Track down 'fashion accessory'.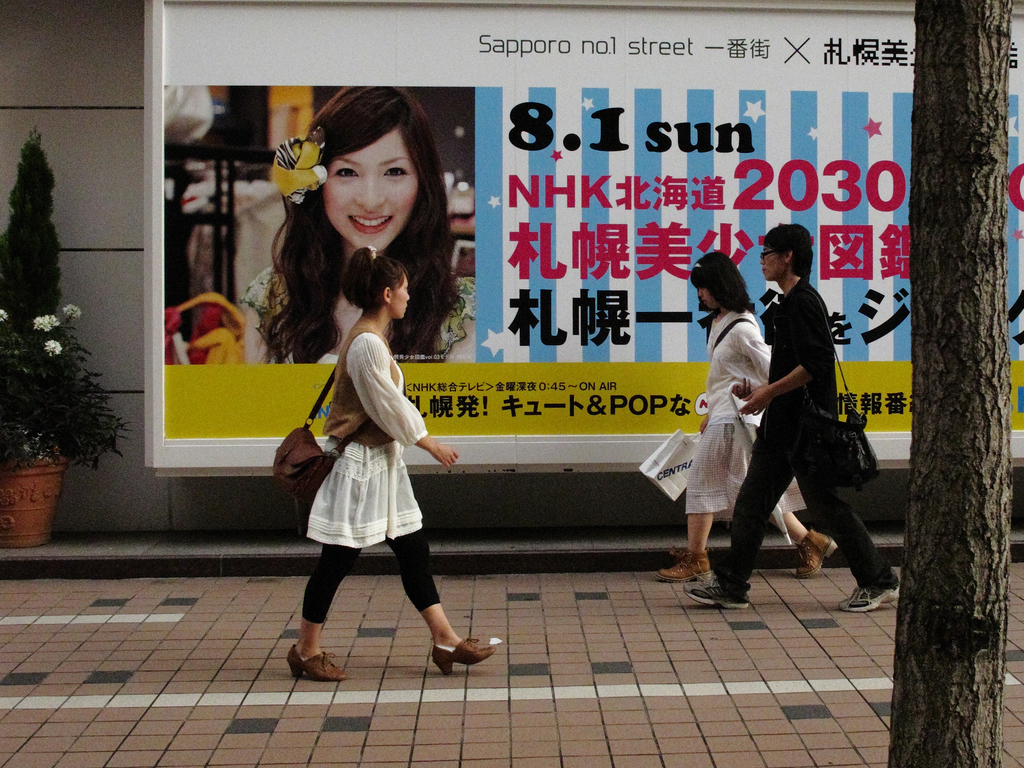
Tracked to l=837, t=588, r=897, b=617.
